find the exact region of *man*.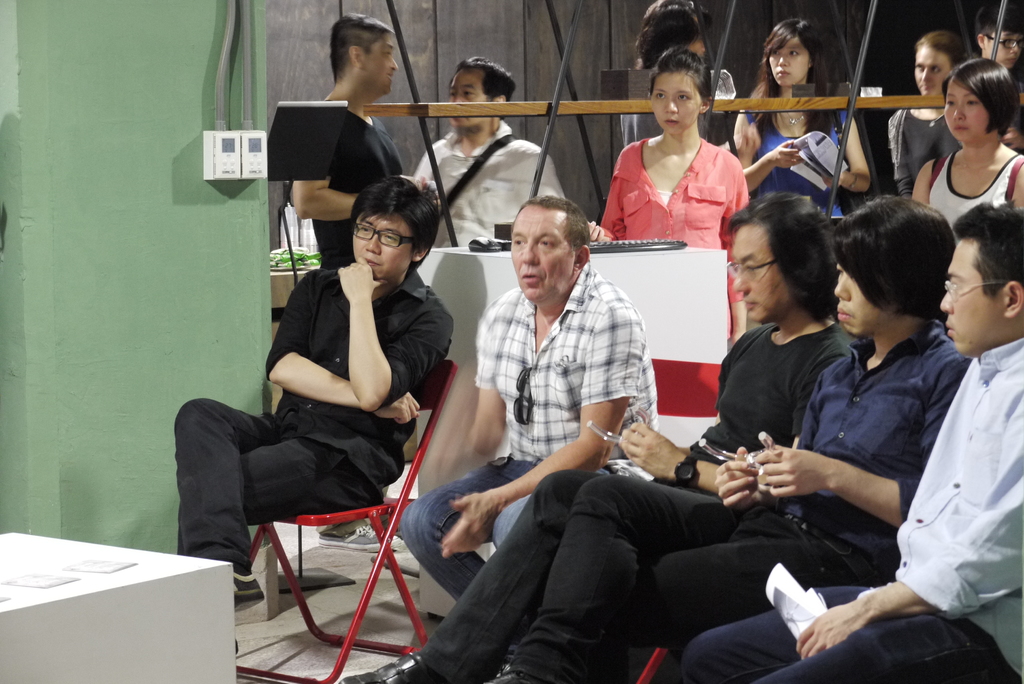
Exact region: [x1=977, y1=0, x2=1023, y2=153].
